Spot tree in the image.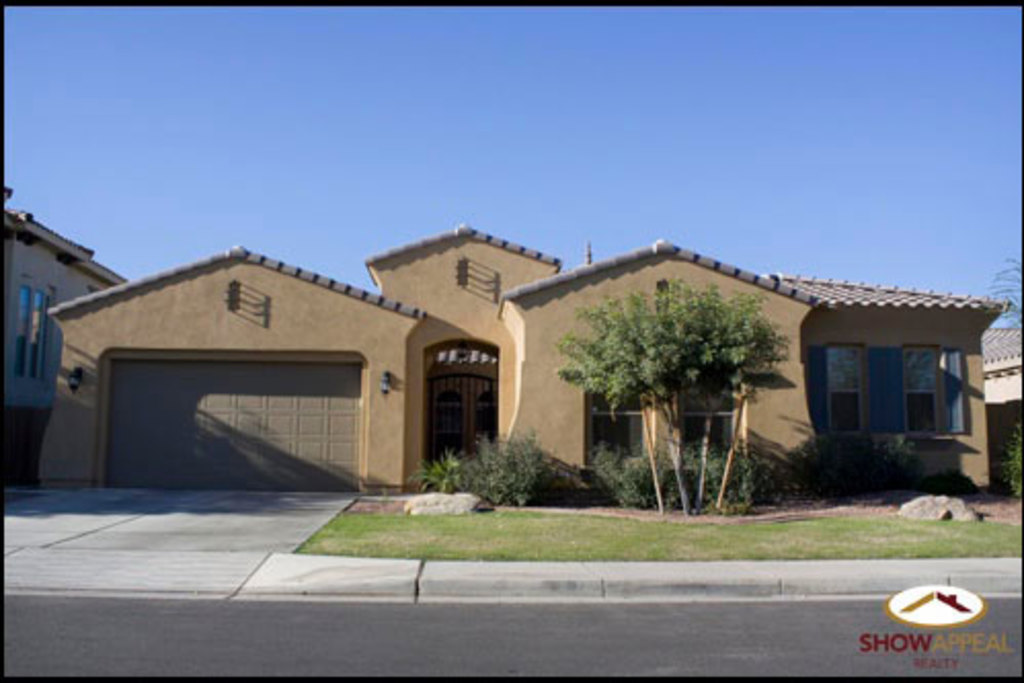
tree found at (989, 256, 1022, 334).
